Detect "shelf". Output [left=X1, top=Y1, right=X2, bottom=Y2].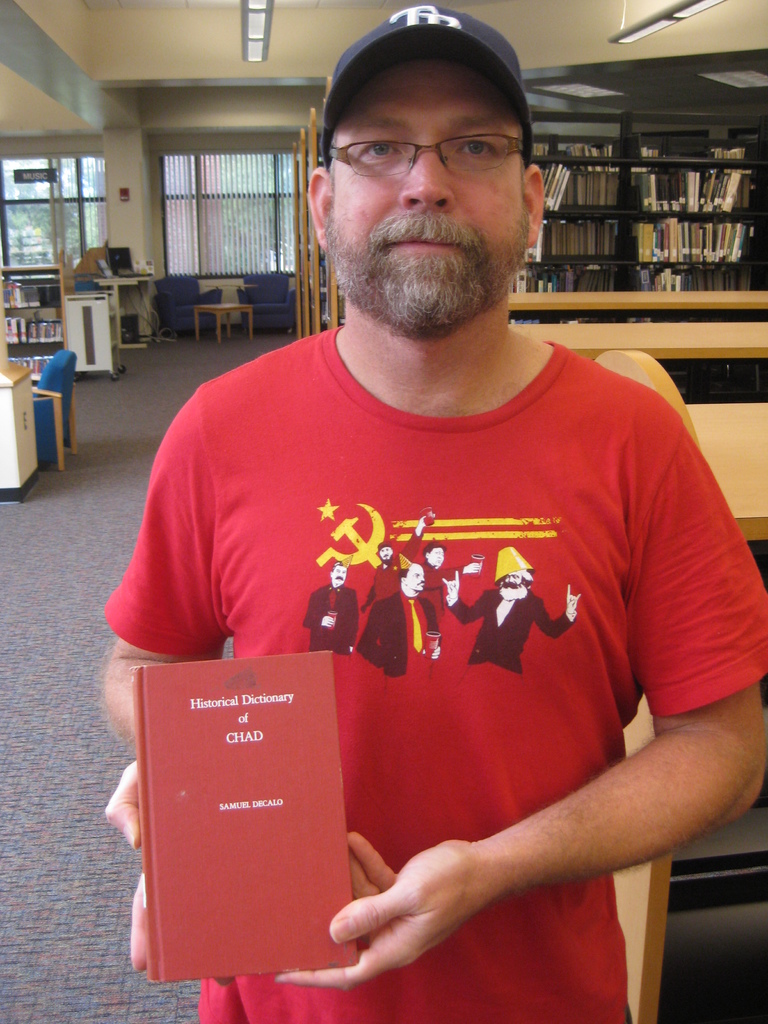
[left=510, top=133, right=764, bottom=362].
